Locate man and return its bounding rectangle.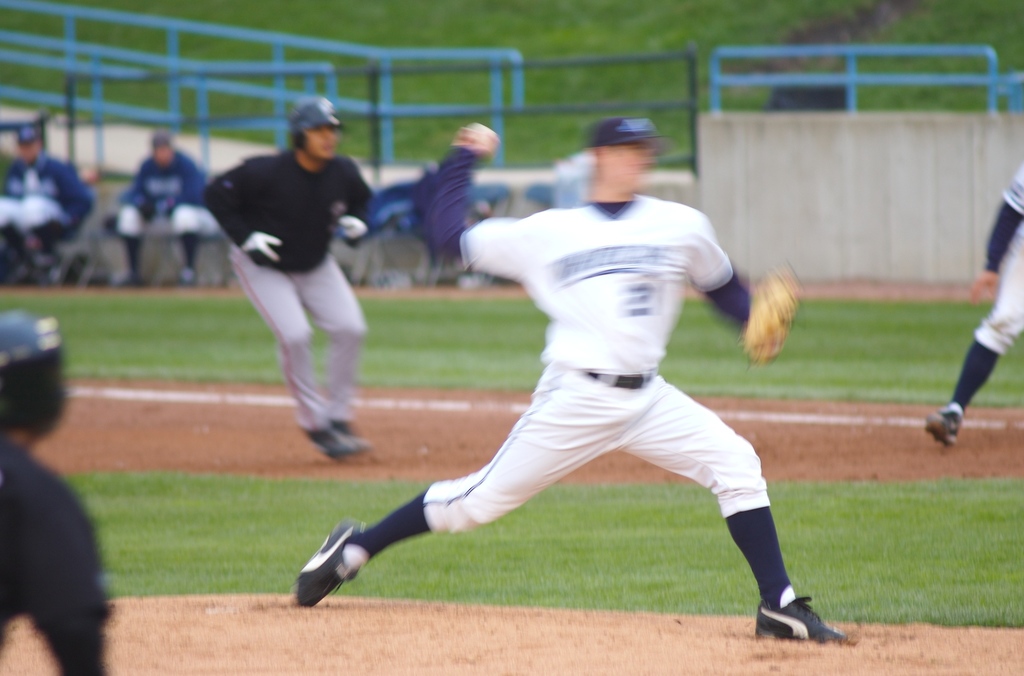
{"x1": 924, "y1": 160, "x2": 1023, "y2": 446}.
